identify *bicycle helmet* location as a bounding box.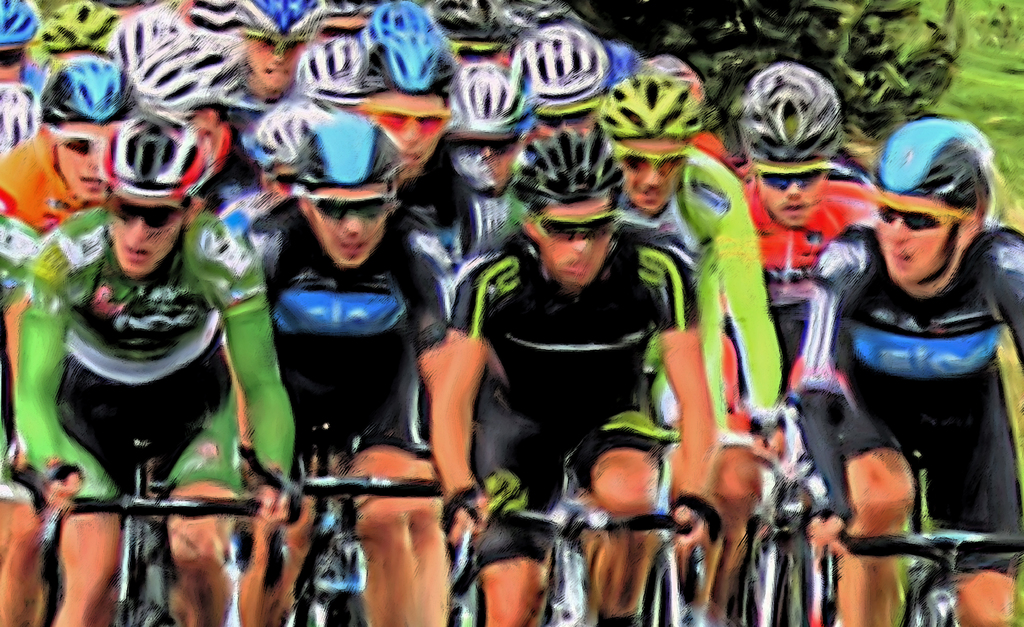
(left=199, top=0, right=245, bottom=49).
